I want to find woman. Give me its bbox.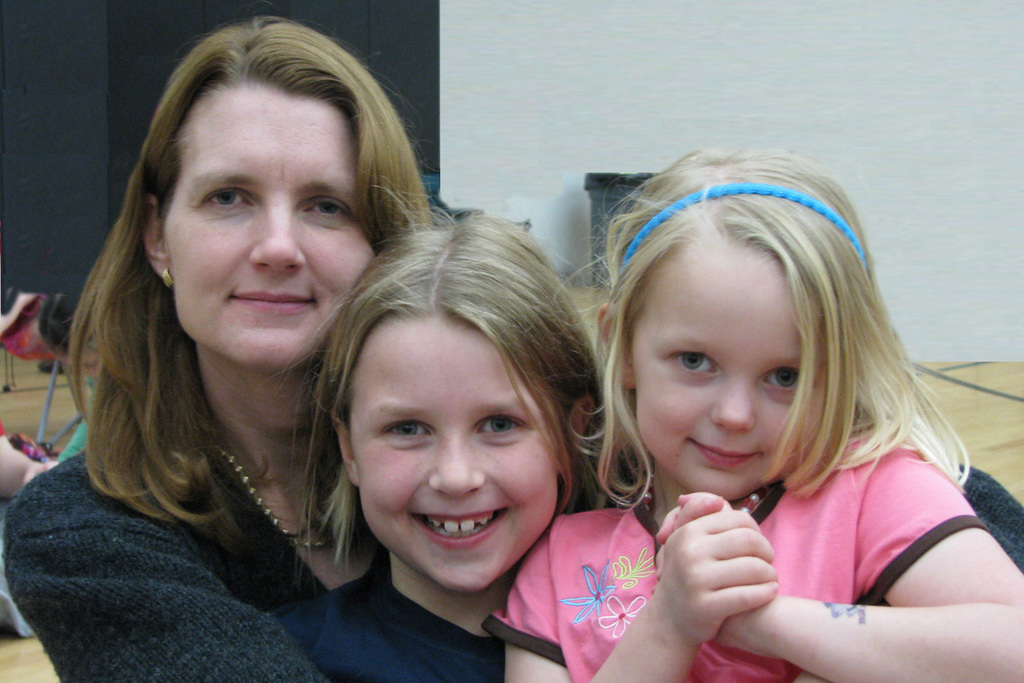
[3,0,1023,682].
